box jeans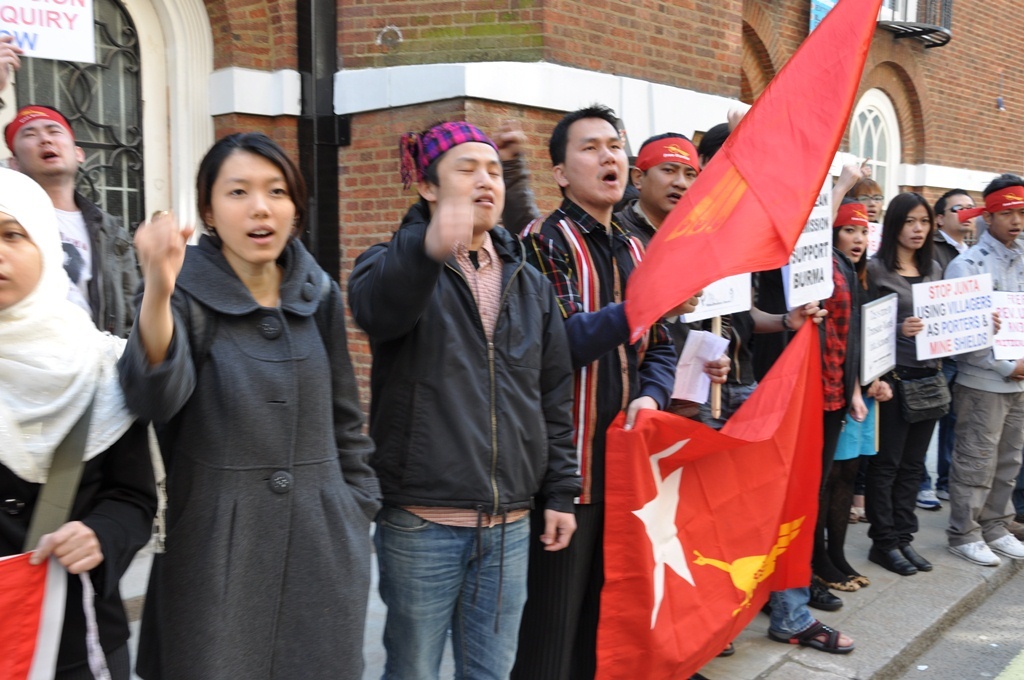
[368,504,530,679]
